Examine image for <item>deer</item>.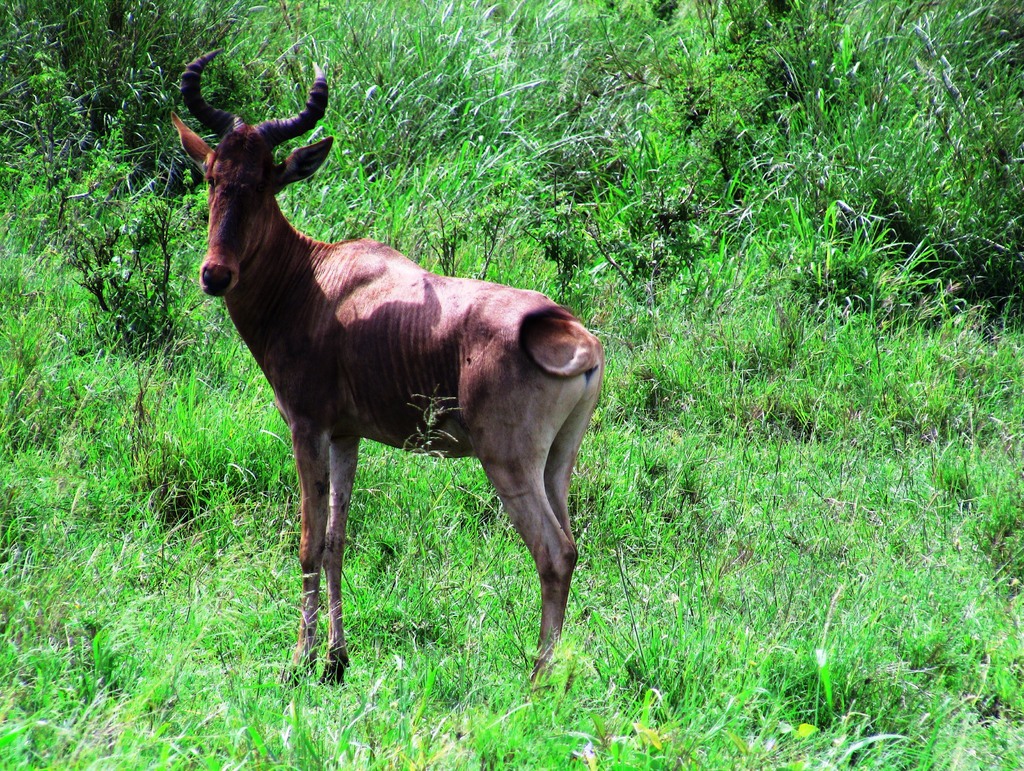
Examination result: 168, 50, 605, 683.
